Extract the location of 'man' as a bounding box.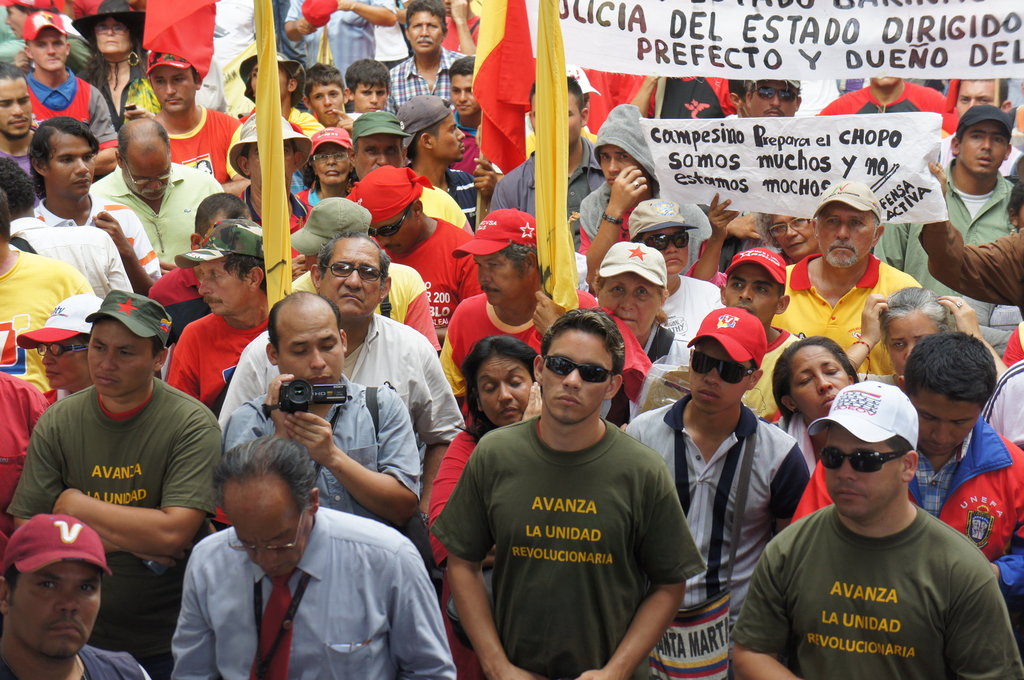
locate(32, 115, 163, 296).
